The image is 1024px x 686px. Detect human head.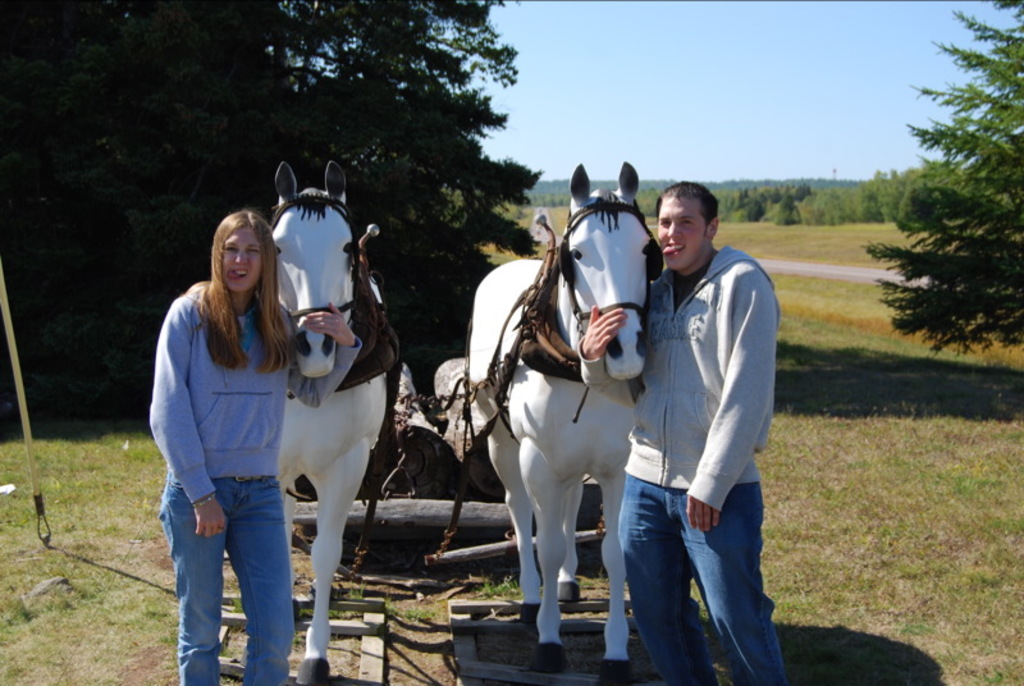
Detection: locate(653, 183, 723, 270).
